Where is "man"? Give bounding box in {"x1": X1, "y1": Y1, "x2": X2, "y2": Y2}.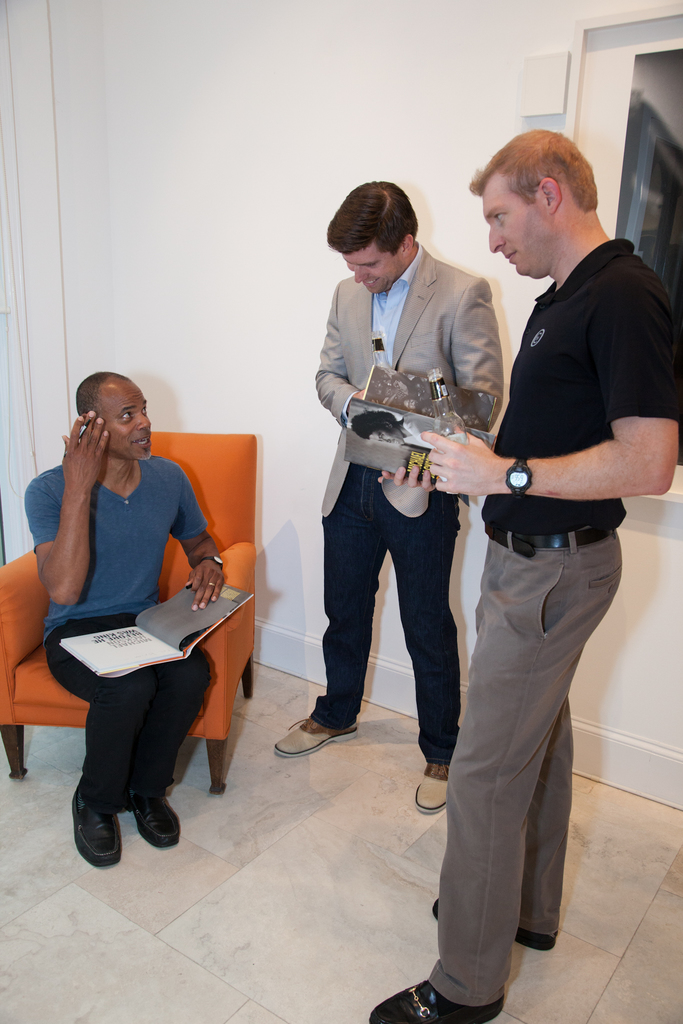
{"x1": 359, "y1": 119, "x2": 679, "y2": 1023}.
